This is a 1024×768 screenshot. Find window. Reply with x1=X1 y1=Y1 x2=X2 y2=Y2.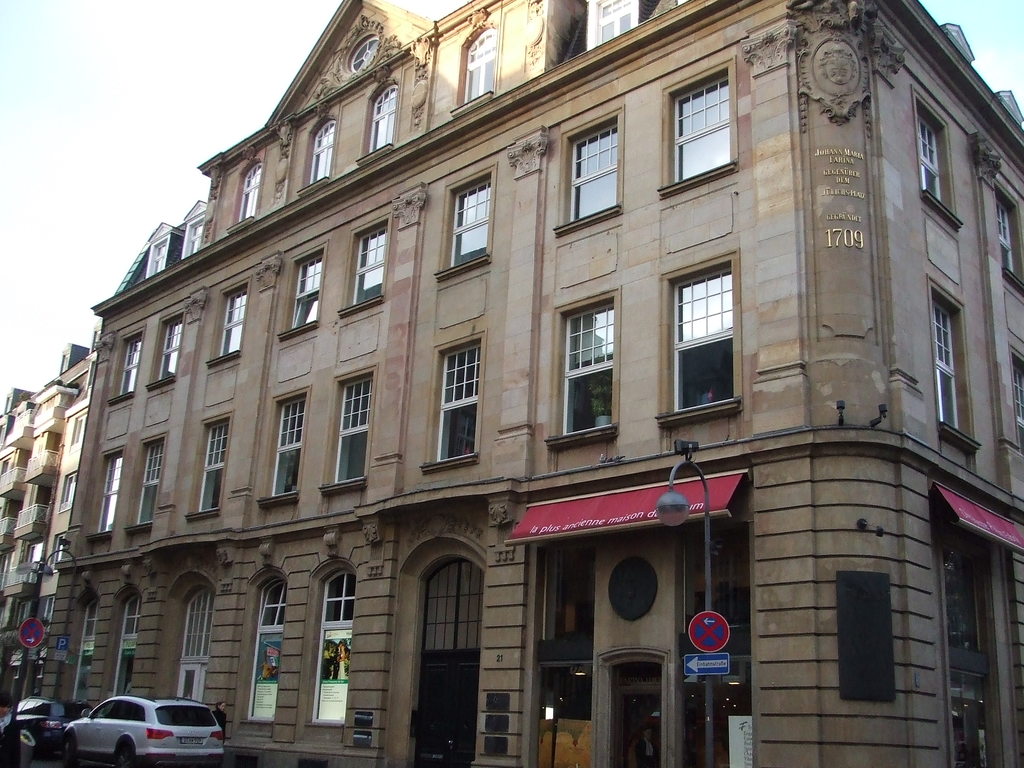
x1=310 y1=121 x2=332 y2=188.
